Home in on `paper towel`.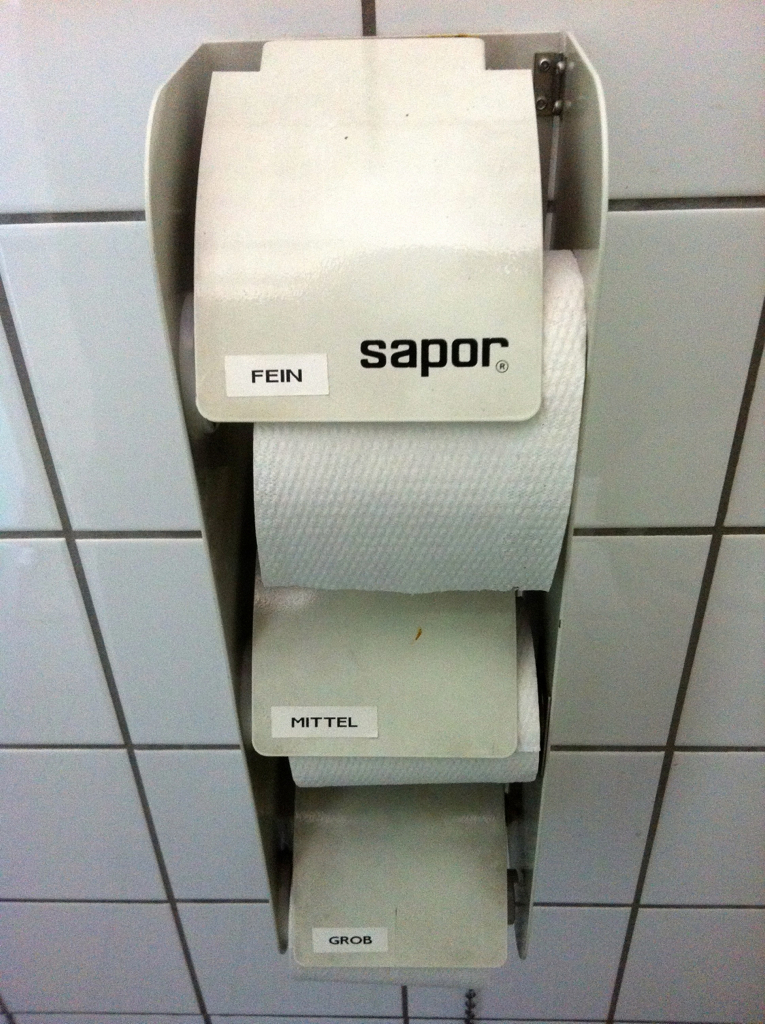
Homed in at 242 239 599 618.
